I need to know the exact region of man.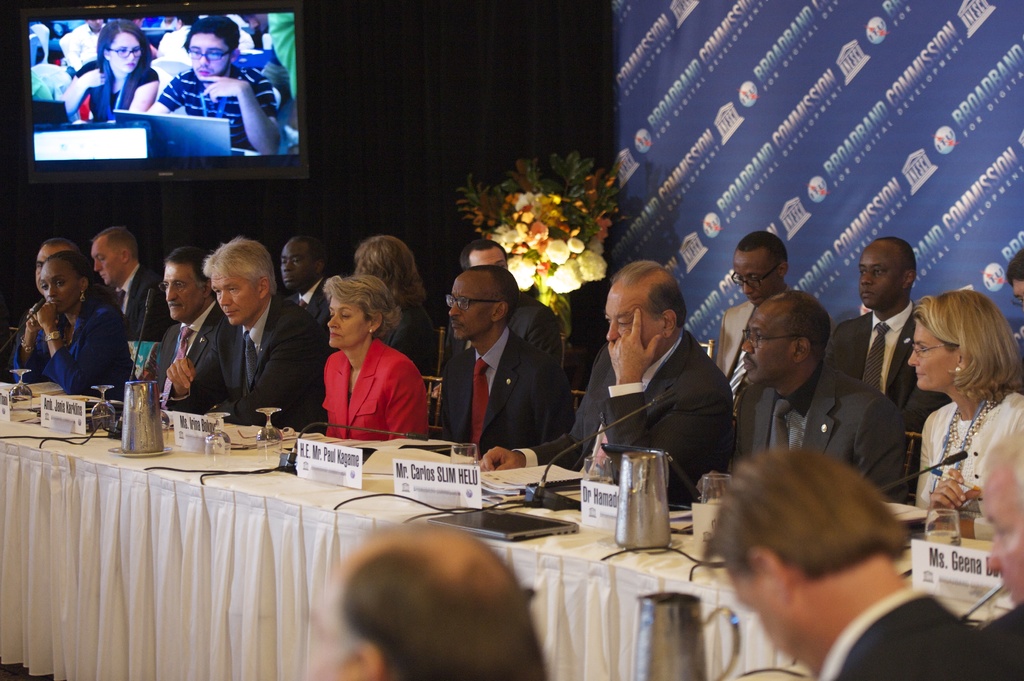
Region: 67,19,106,79.
